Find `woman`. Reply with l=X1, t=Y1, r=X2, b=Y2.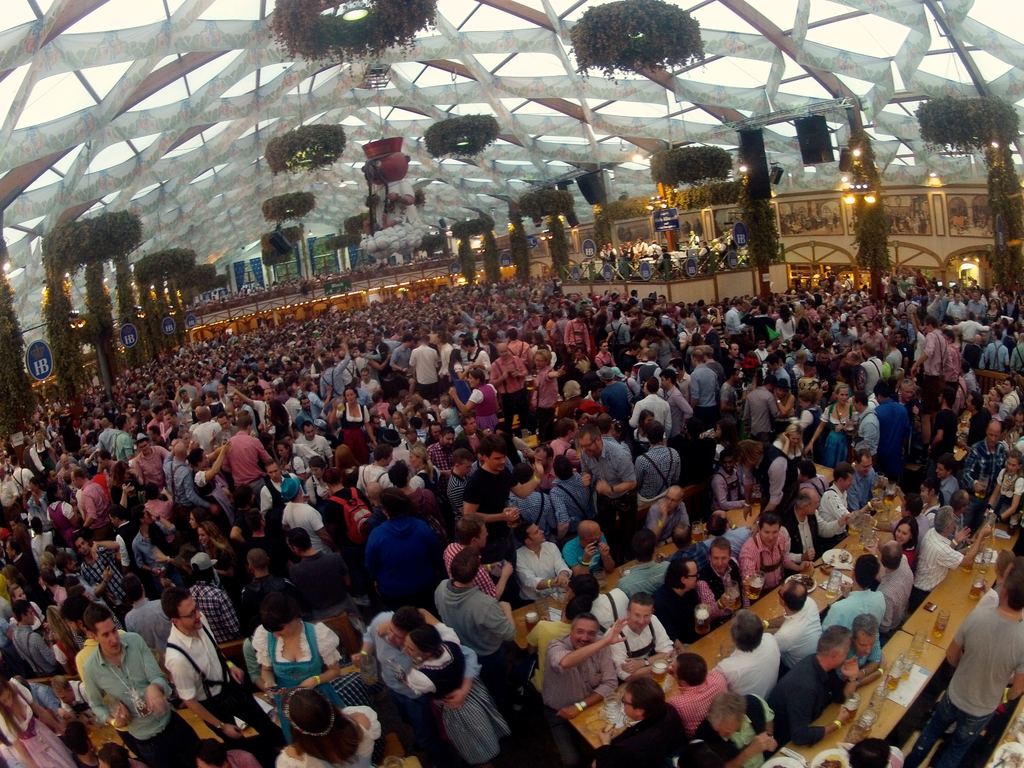
l=189, t=509, r=238, b=570.
